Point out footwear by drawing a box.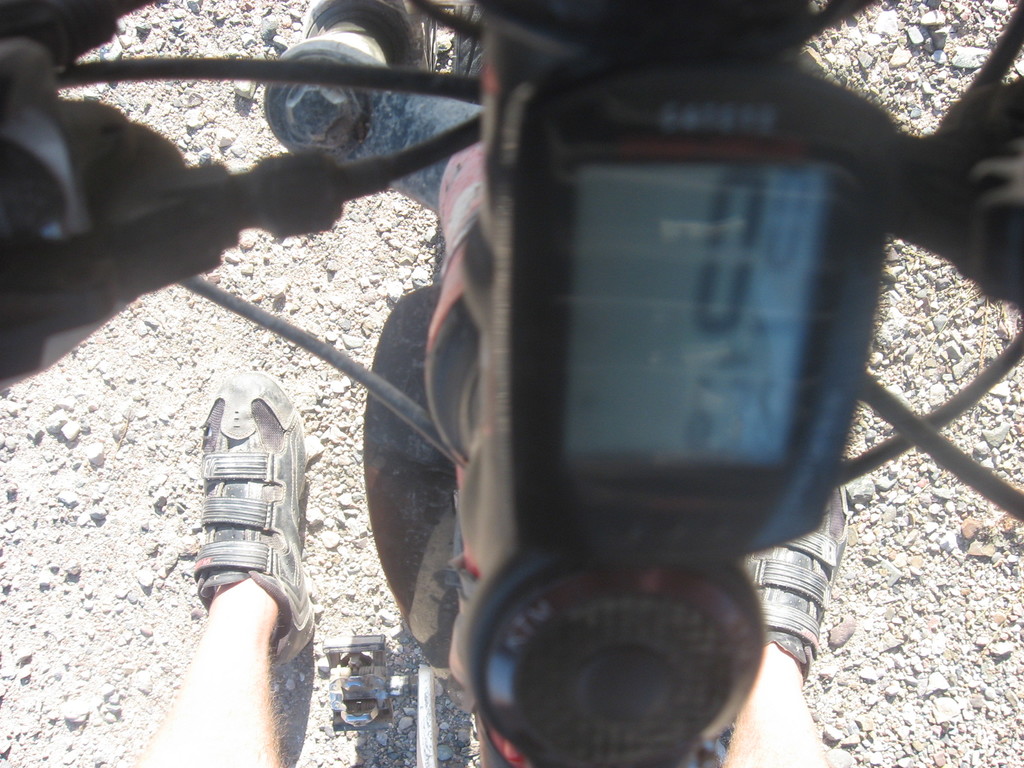
crop(180, 366, 304, 678).
